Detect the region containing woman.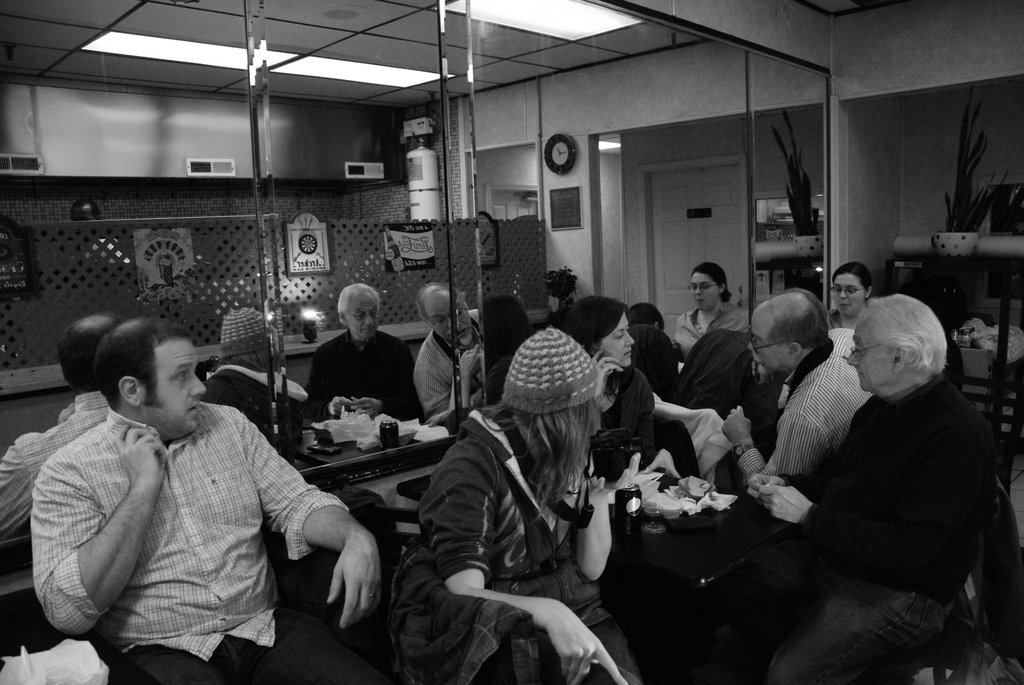
<region>402, 316, 643, 679</region>.
